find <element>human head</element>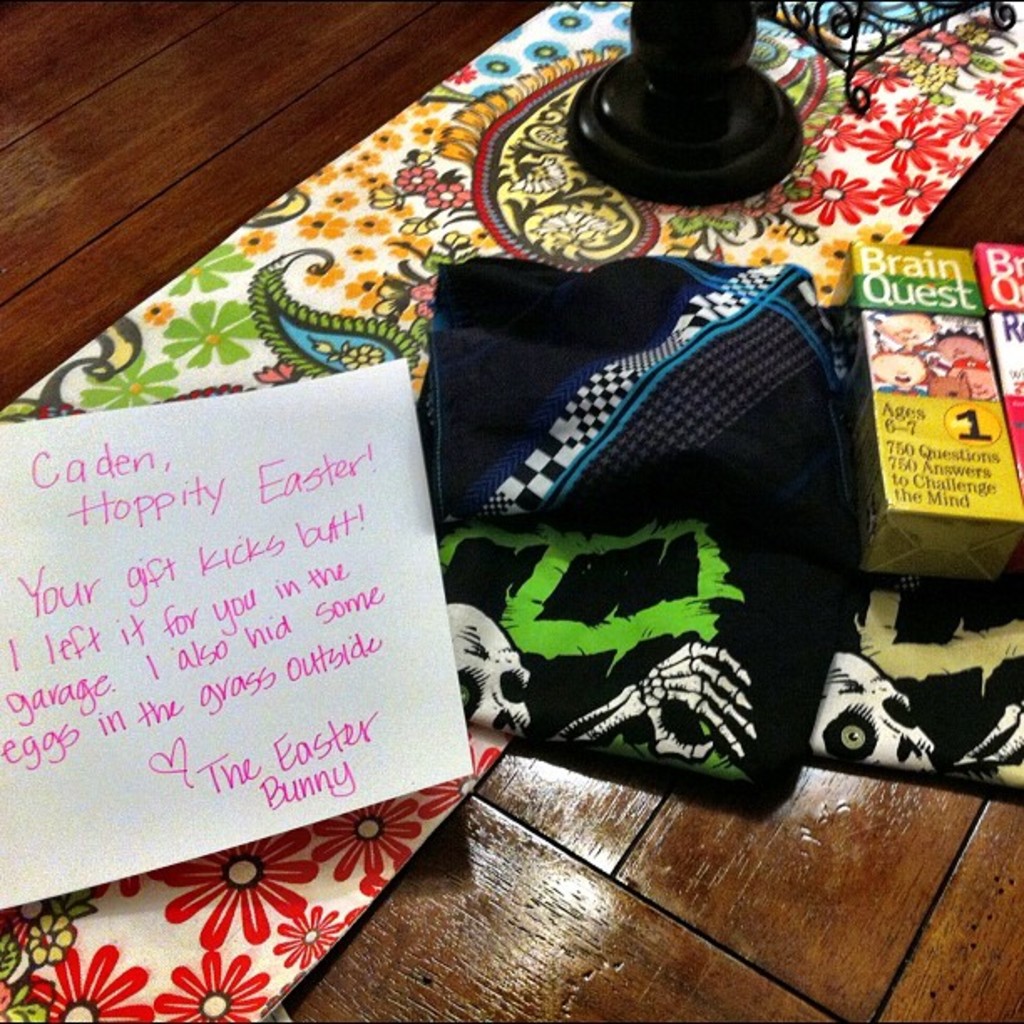
select_region(872, 311, 935, 345)
